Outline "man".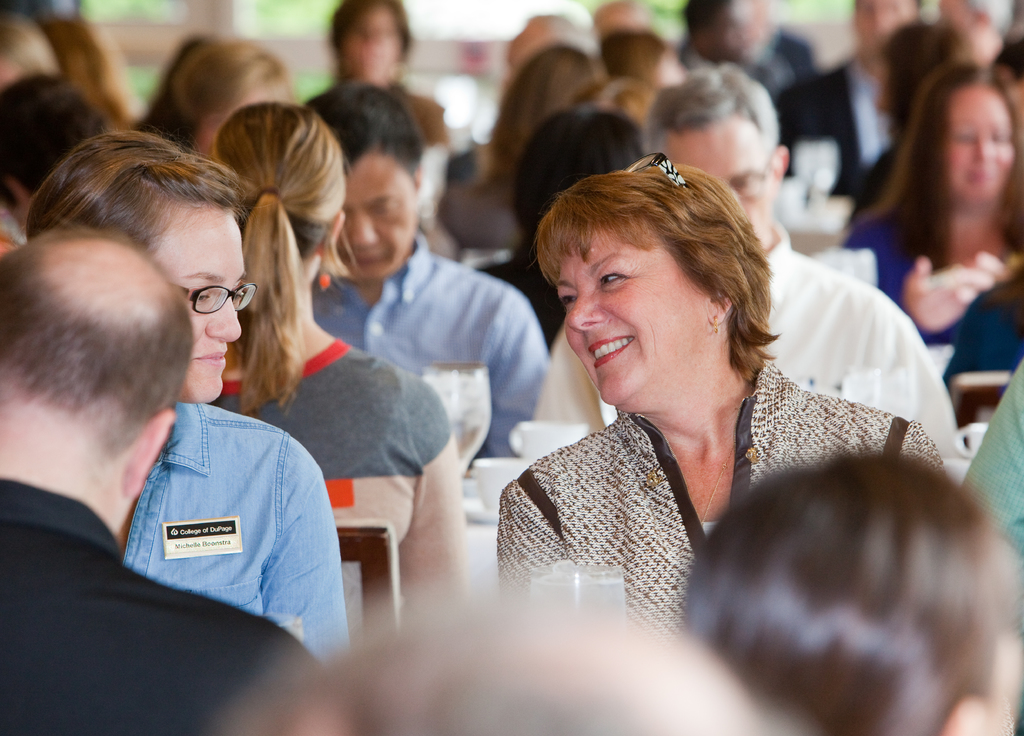
Outline: [1, 228, 337, 735].
